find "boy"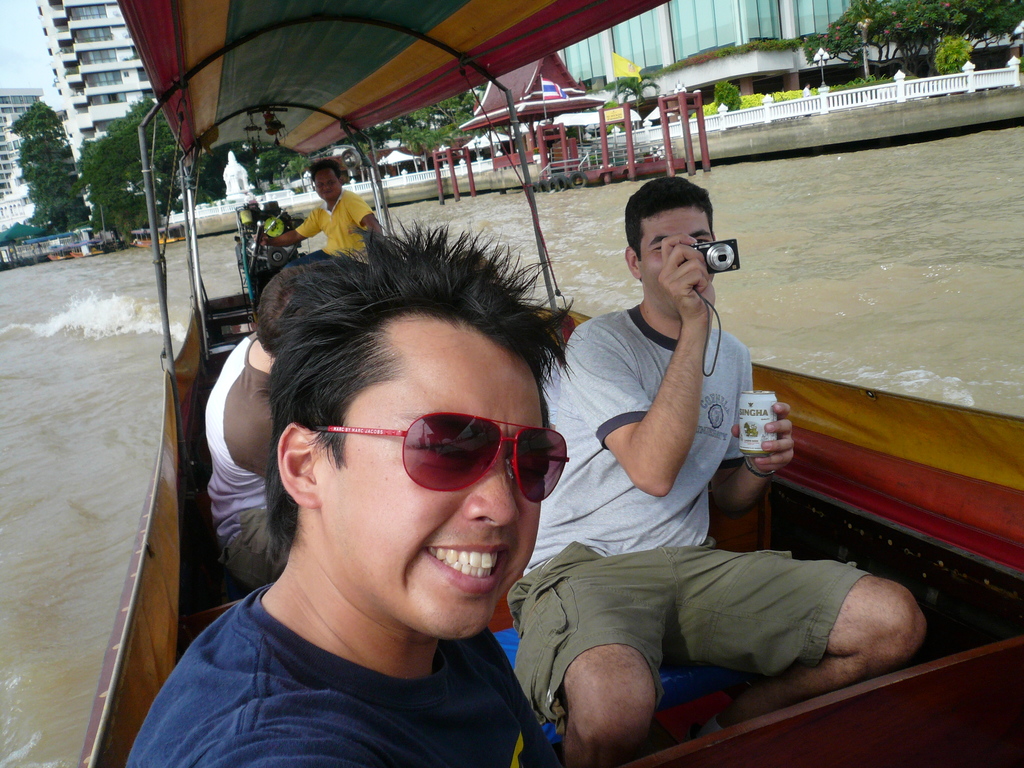
crop(257, 159, 381, 262)
